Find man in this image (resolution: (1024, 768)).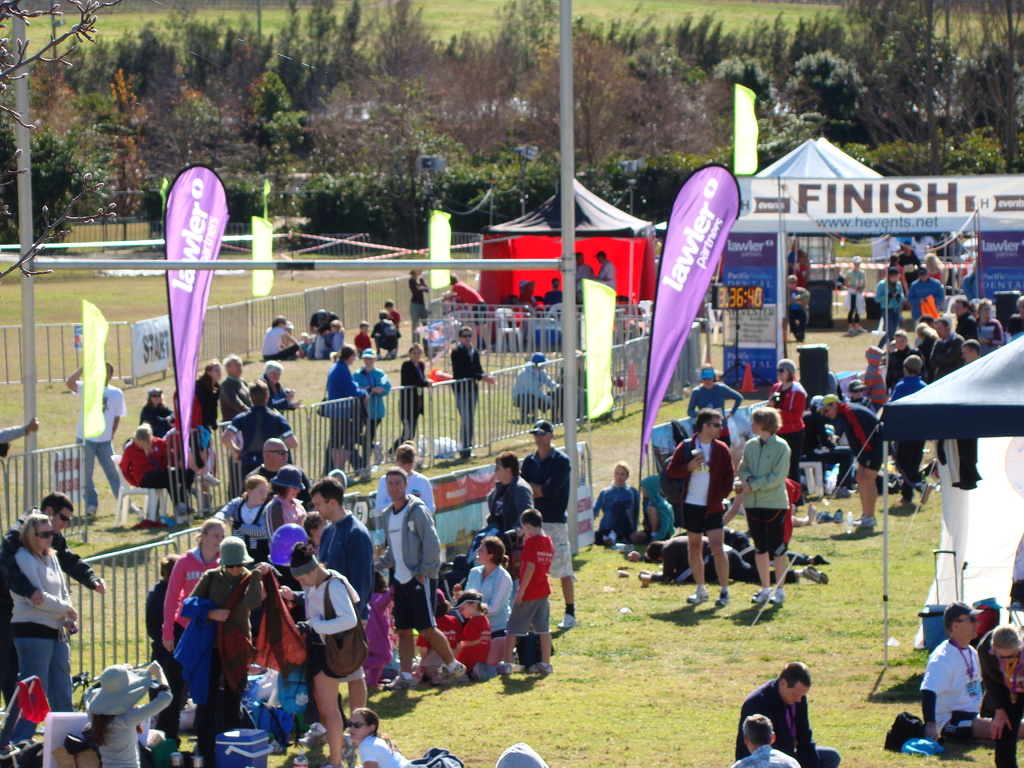
(663,408,738,600).
